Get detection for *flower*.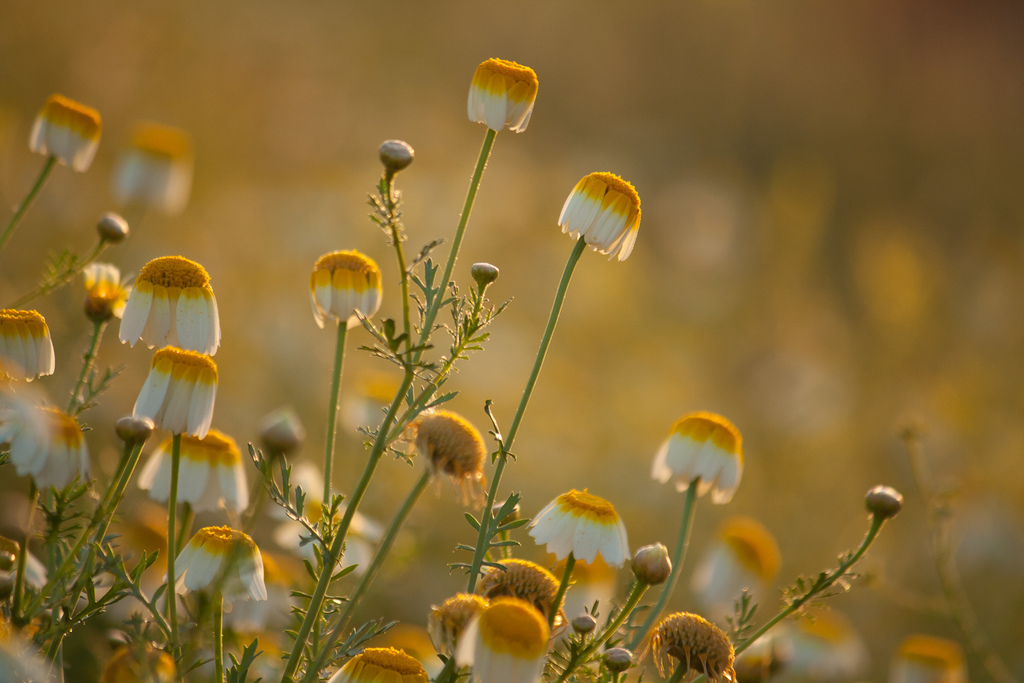
Detection: select_region(636, 605, 733, 682).
